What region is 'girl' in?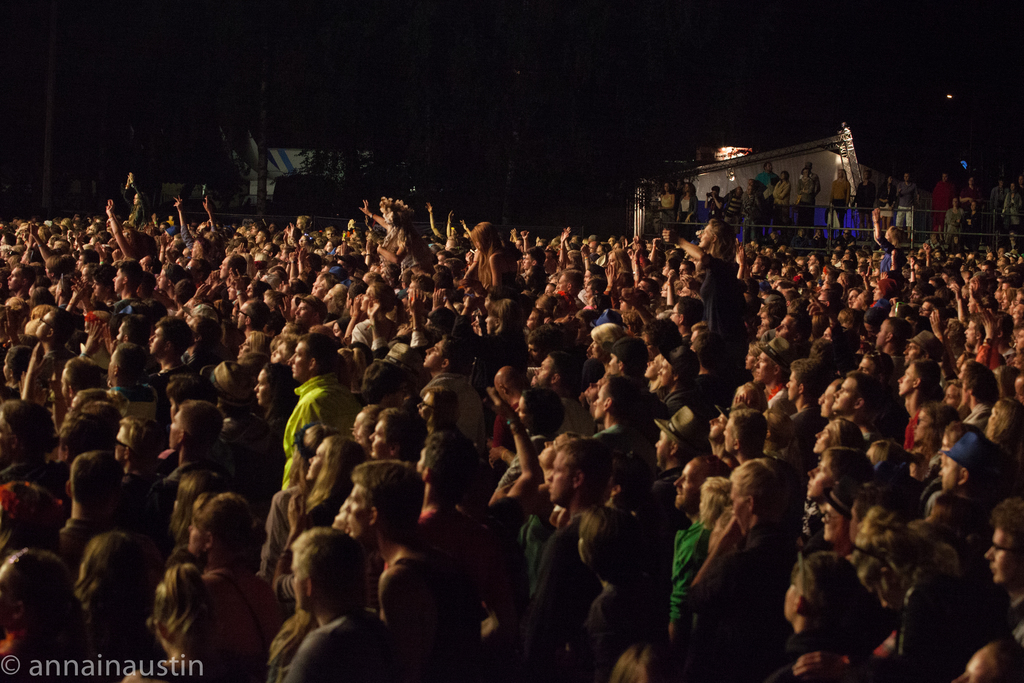
[left=266, top=434, right=371, bottom=596].
